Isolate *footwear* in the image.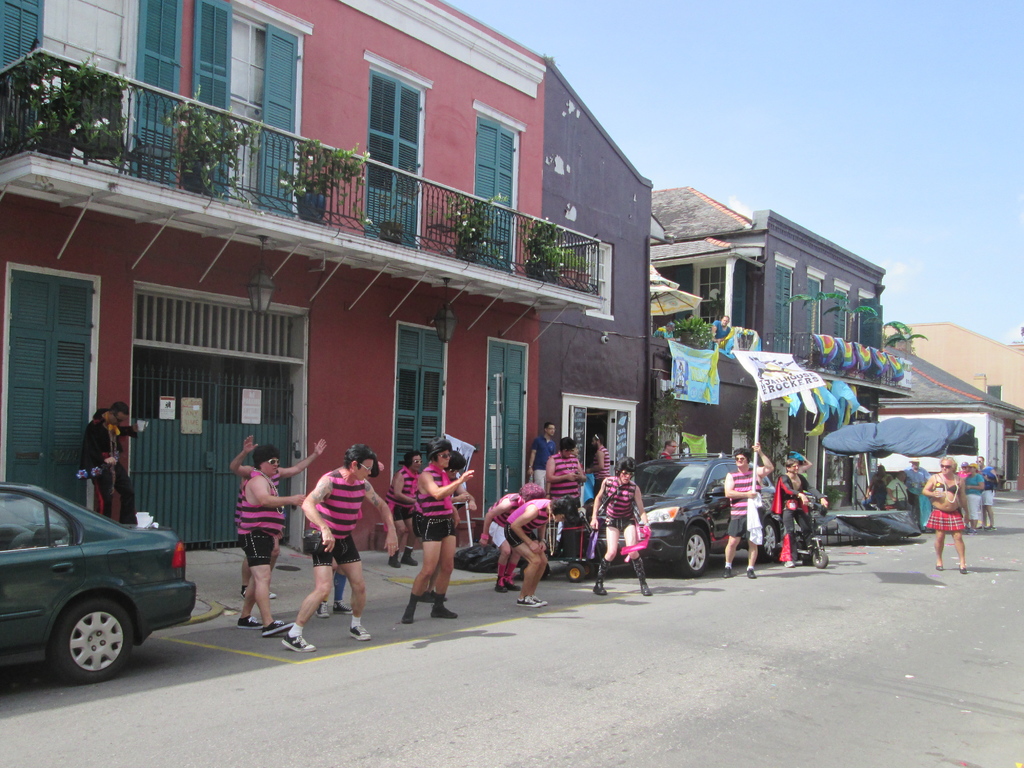
Isolated region: select_region(431, 596, 456, 619).
